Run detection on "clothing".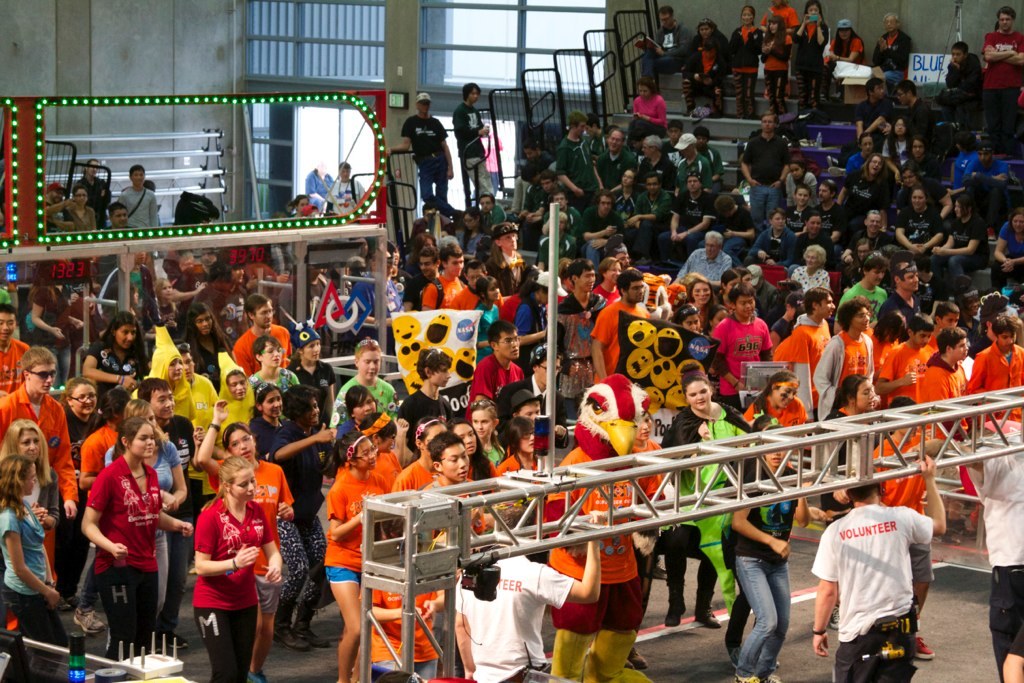
Result: <region>229, 326, 294, 374</region>.
